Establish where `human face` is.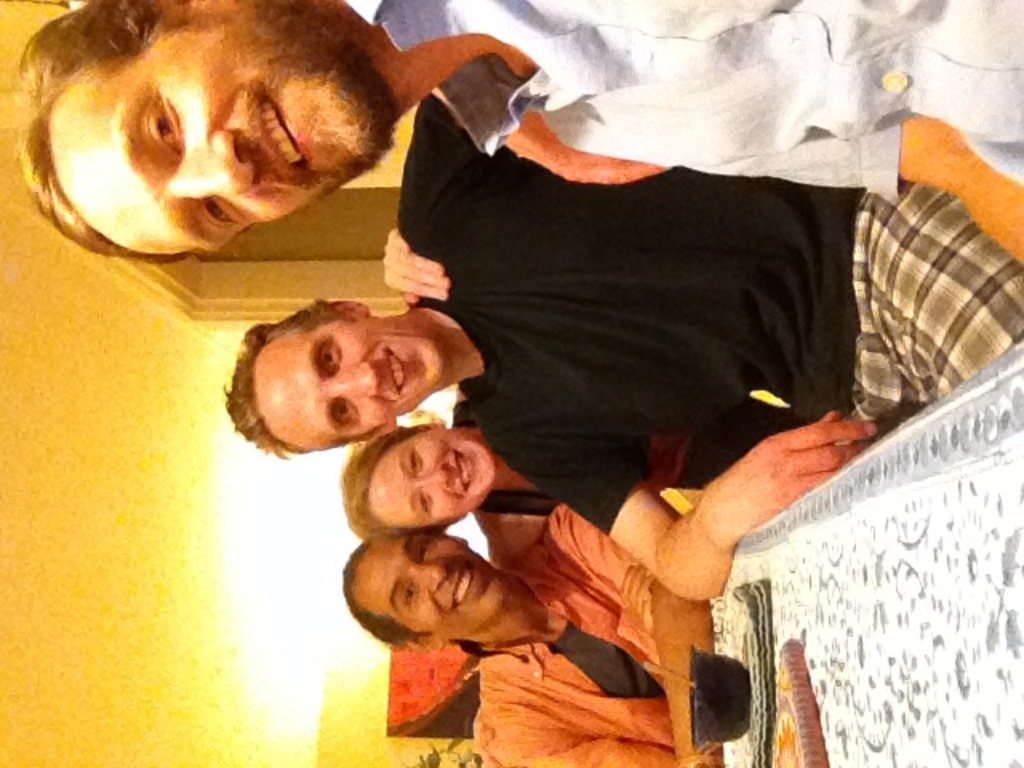
Established at x1=242 y1=314 x2=450 y2=451.
